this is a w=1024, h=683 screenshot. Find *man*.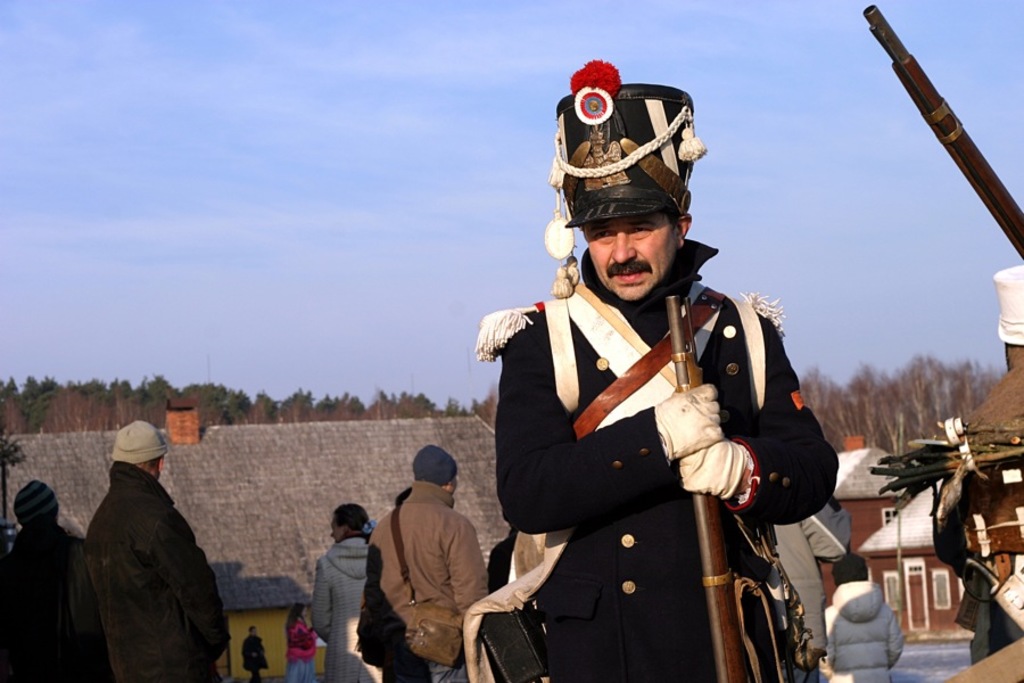
Bounding box: l=0, t=477, r=113, b=682.
